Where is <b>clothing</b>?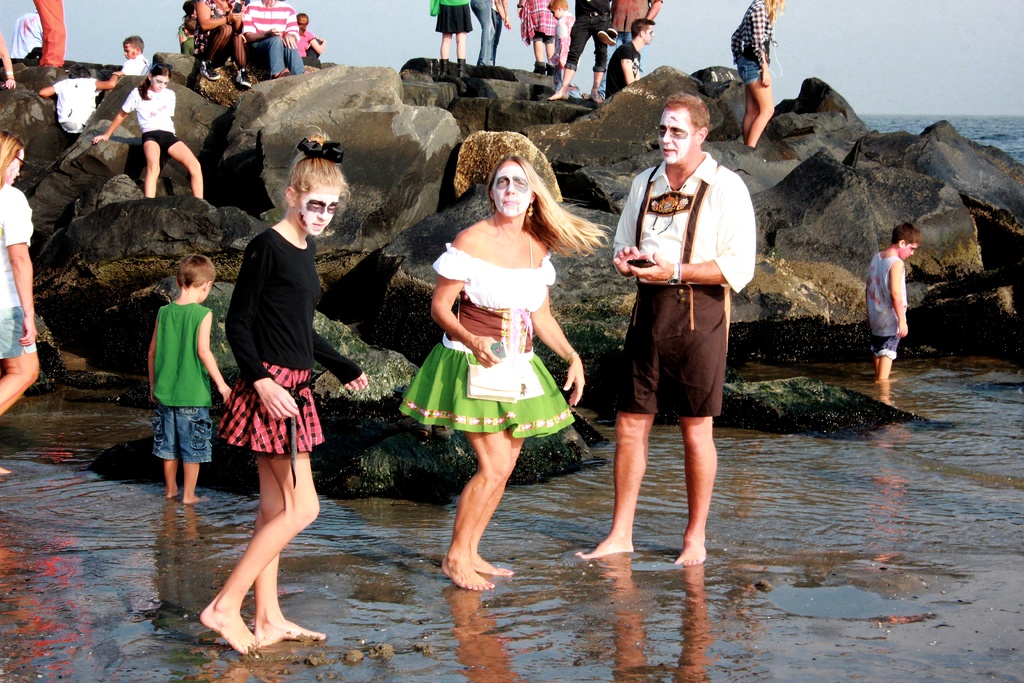
548:0:613:70.
